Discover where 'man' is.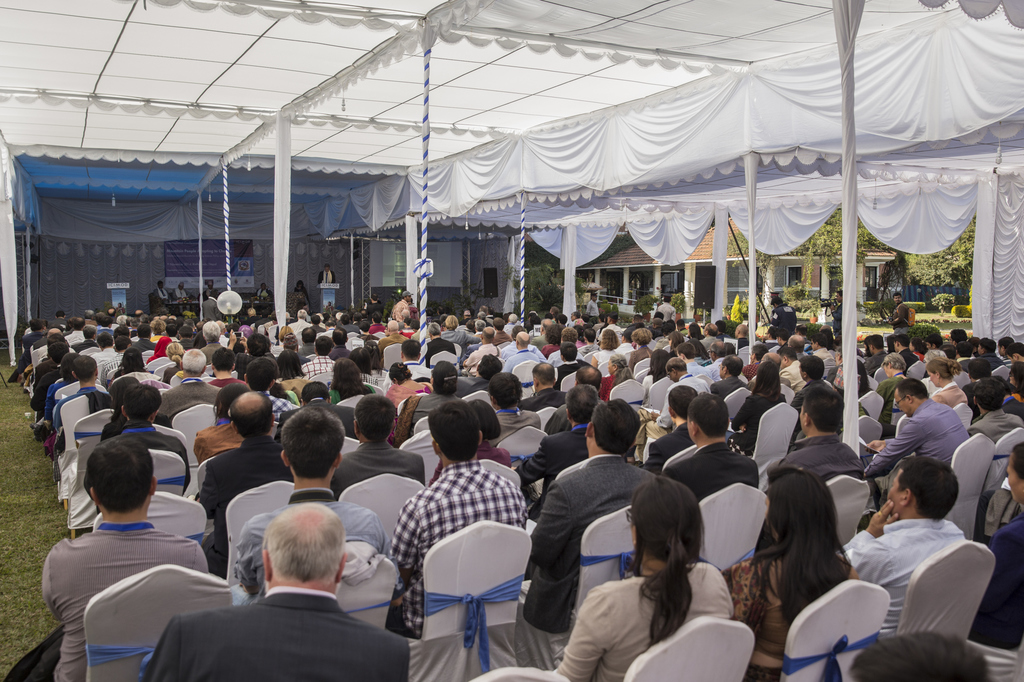
Discovered at <box>800,352,825,383</box>.
